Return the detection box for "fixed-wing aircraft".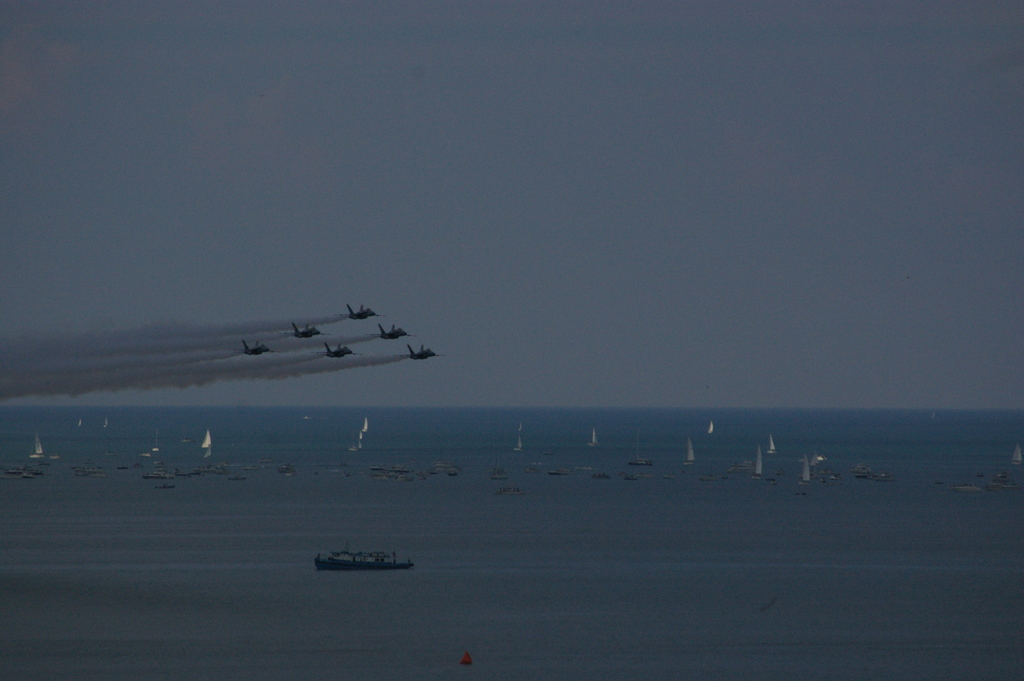
[left=400, top=343, right=444, bottom=357].
